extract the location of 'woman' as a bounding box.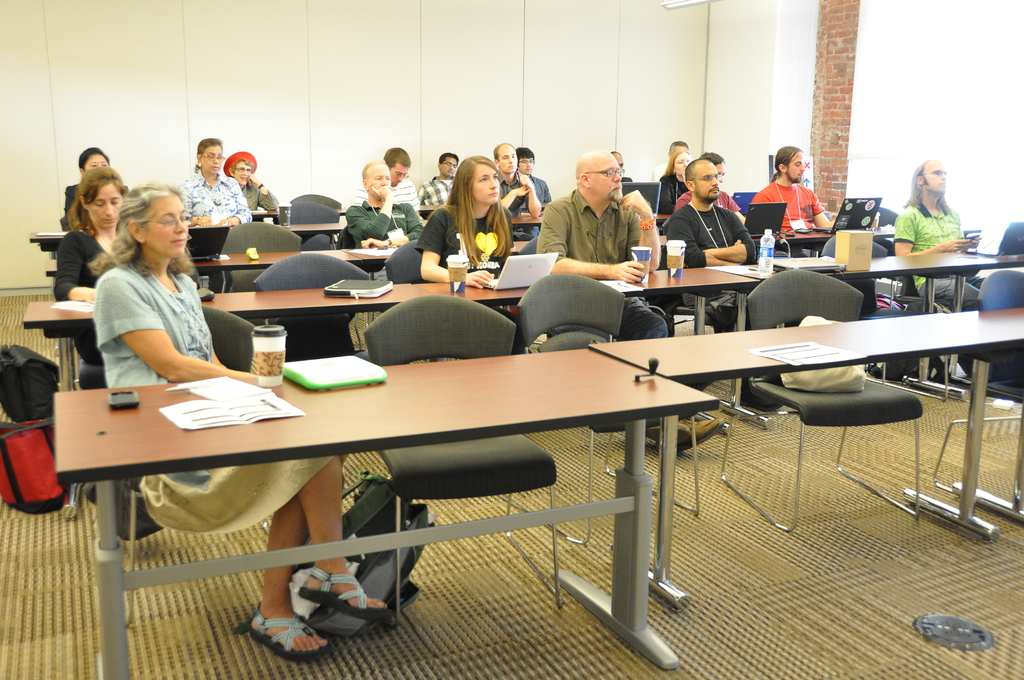
(655, 149, 695, 221).
